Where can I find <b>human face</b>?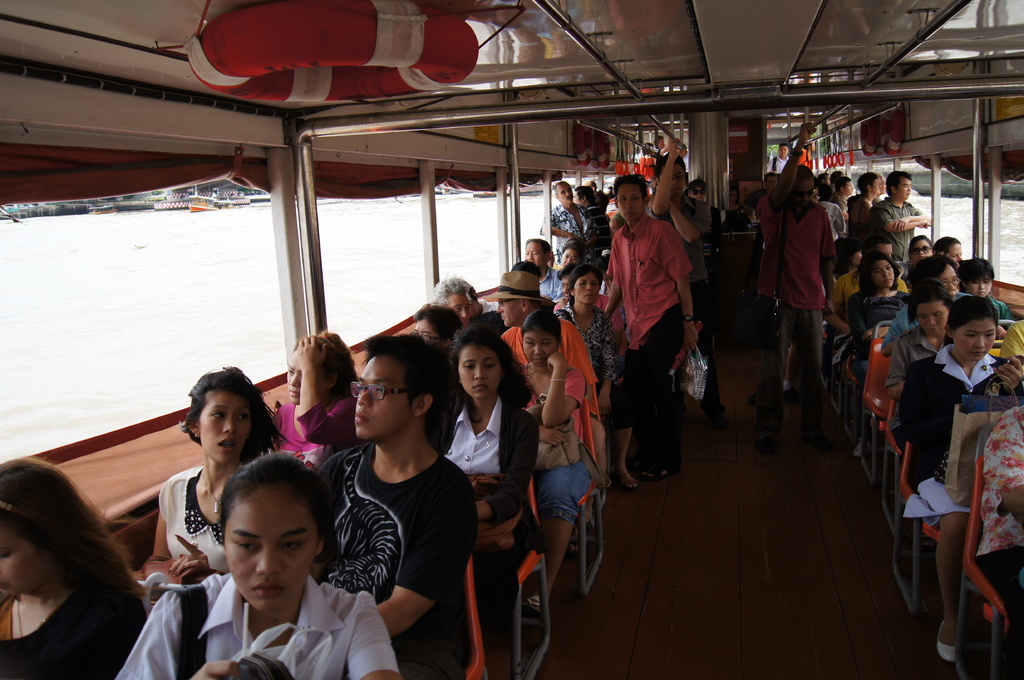
You can find it at <box>953,318,995,367</box>.
